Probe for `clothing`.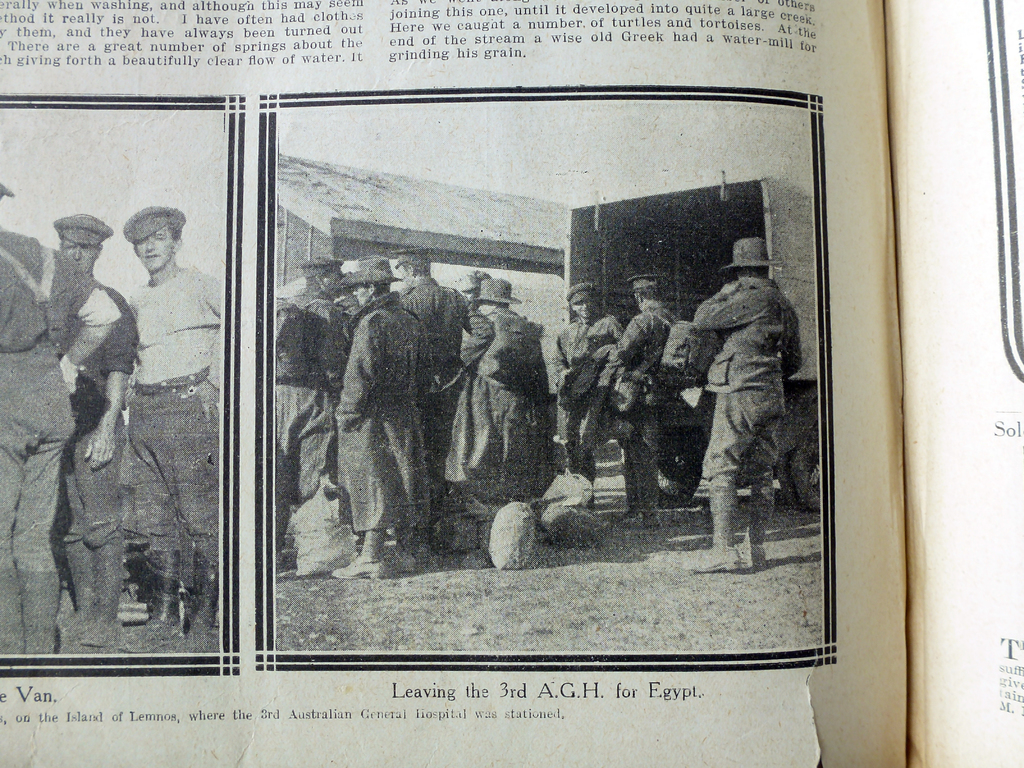
Probe result: detection(63, 270, 128, 647).
